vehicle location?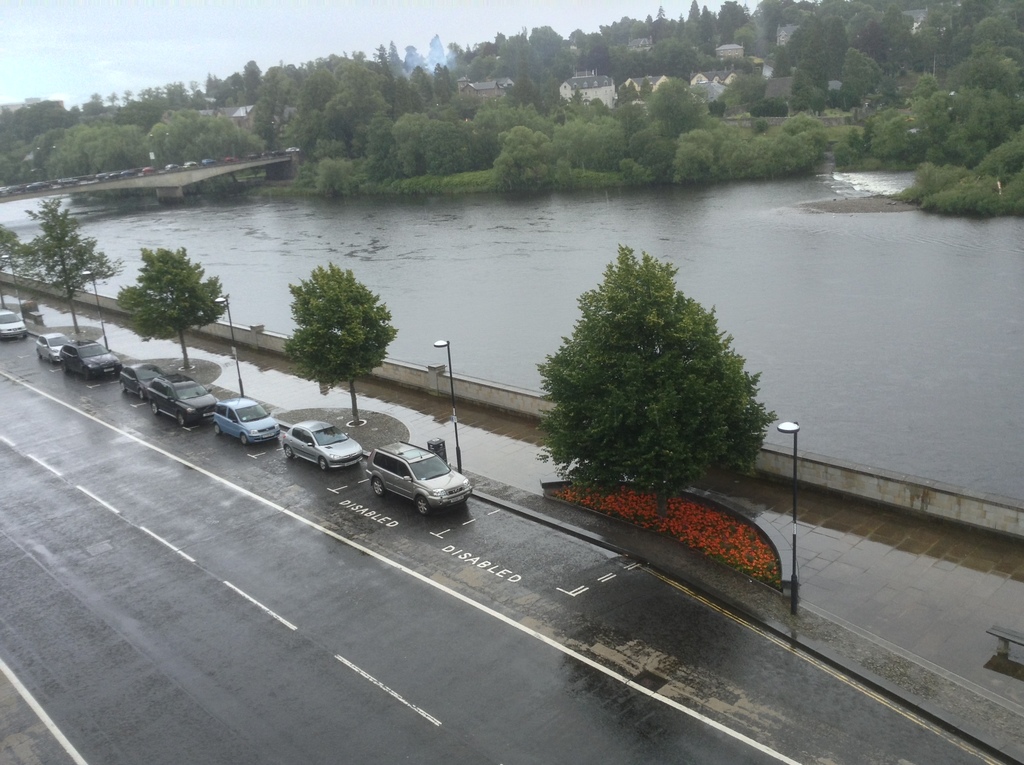
208 394 283 443
